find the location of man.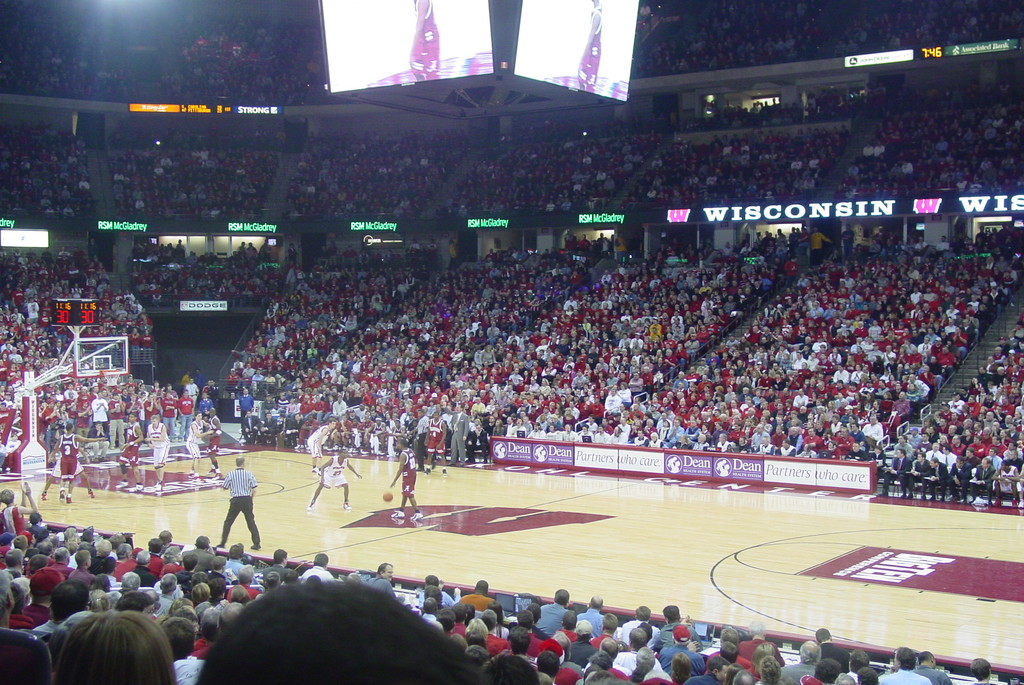
Location: 186, 410, 221, 480.
